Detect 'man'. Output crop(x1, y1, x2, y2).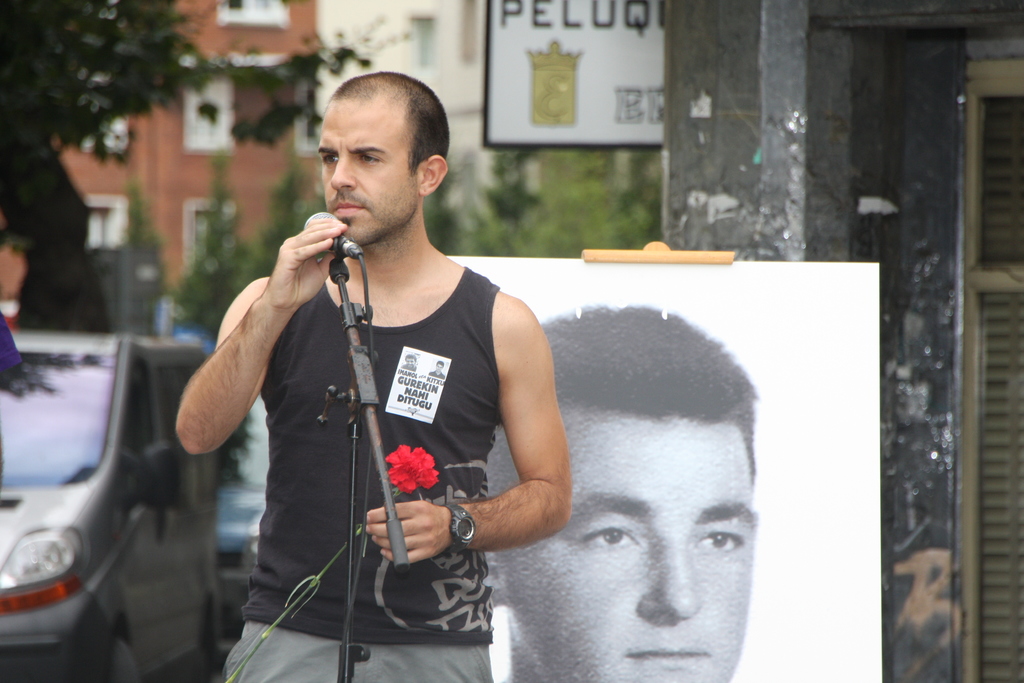
crop(190, 78, 599, 670).
